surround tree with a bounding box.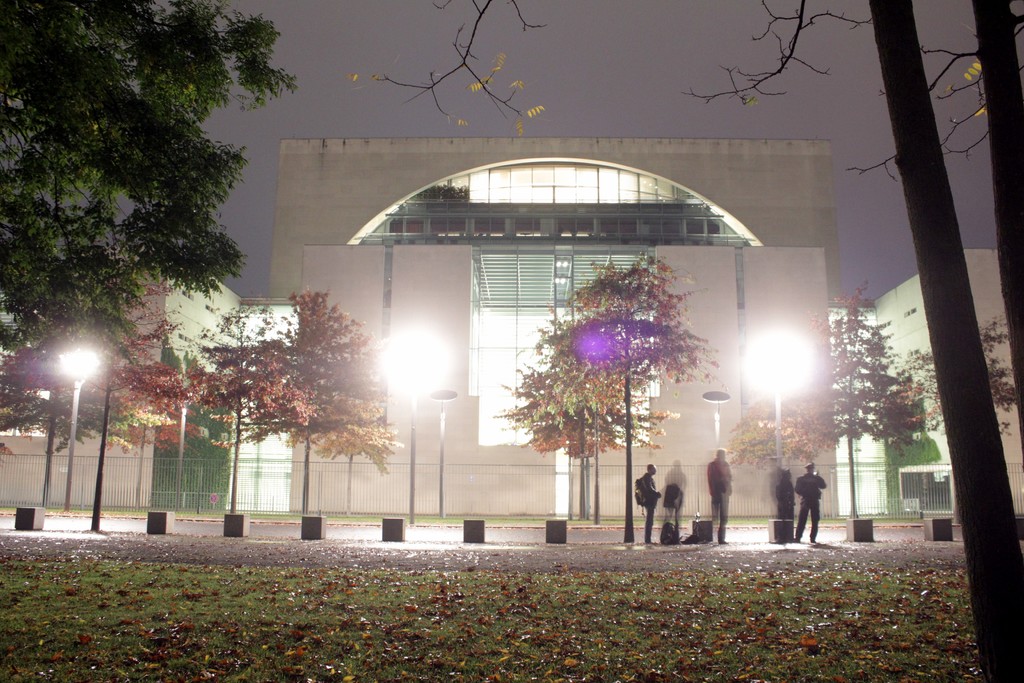
bbox=[803, 286, 922, 520].
